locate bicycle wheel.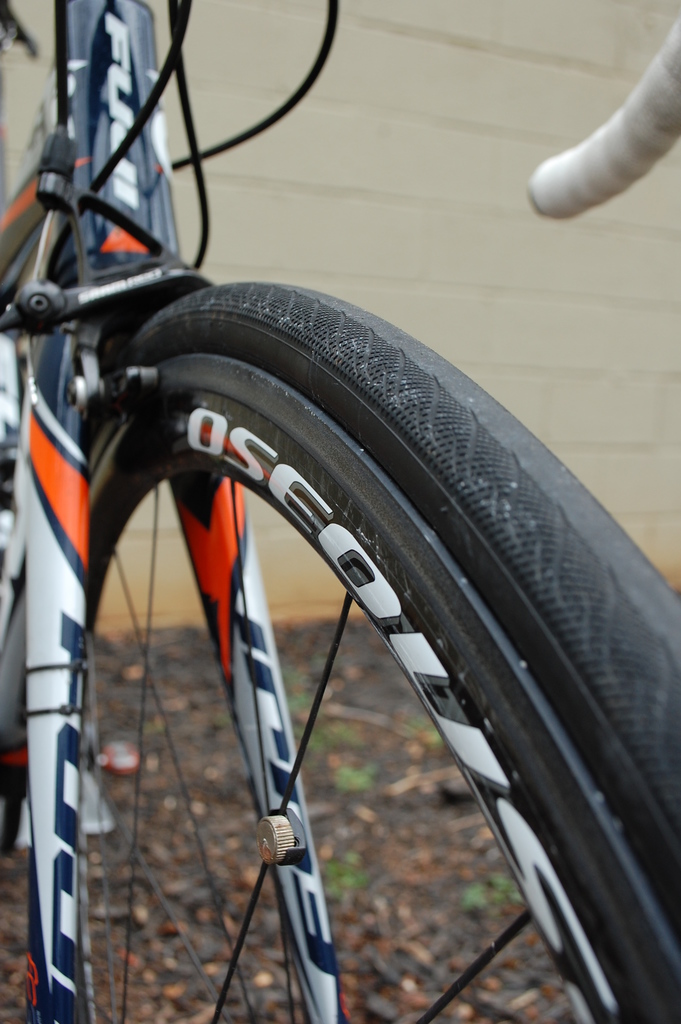
Bounding box: 76:285:680:1023.
